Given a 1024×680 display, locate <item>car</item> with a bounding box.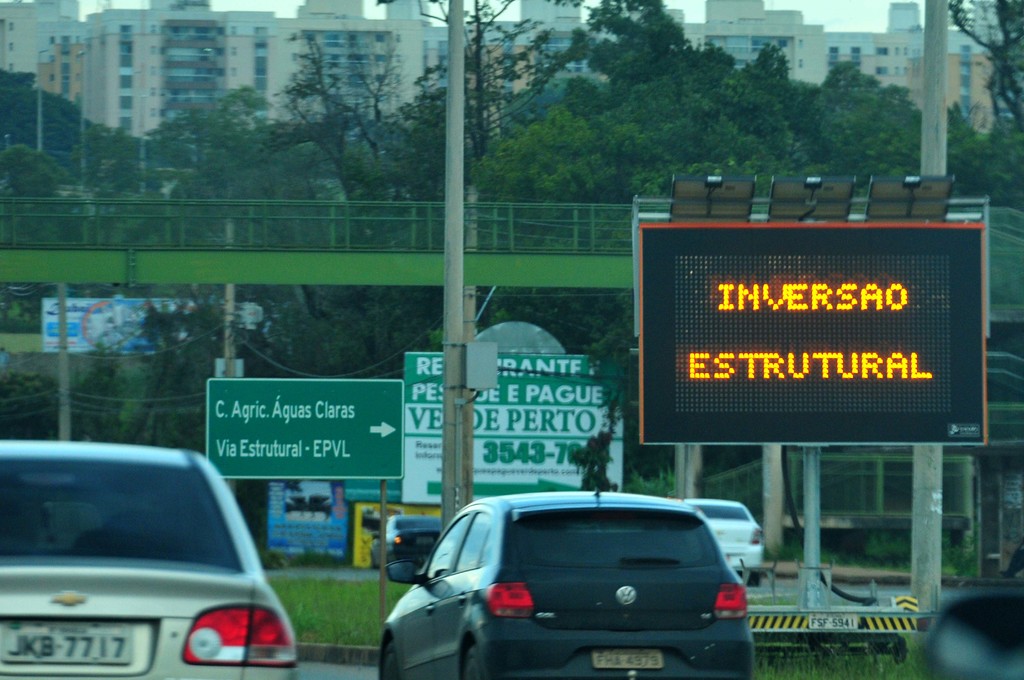
Located: 685/499/769/587.
